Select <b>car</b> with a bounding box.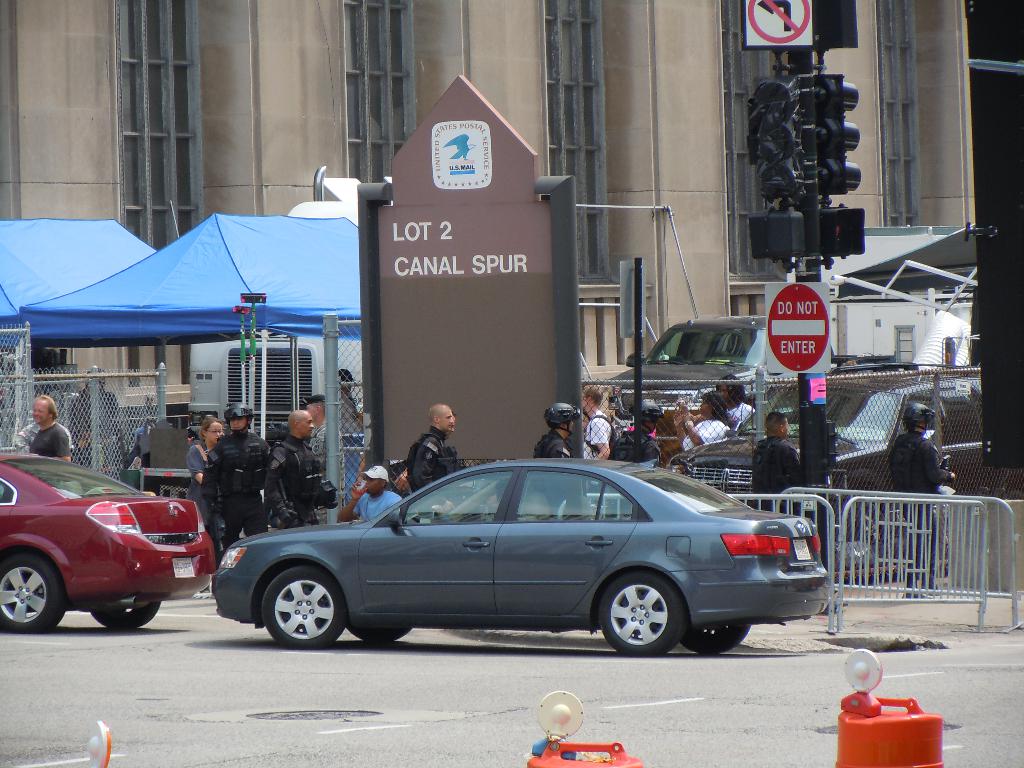
608,318,847,431.
